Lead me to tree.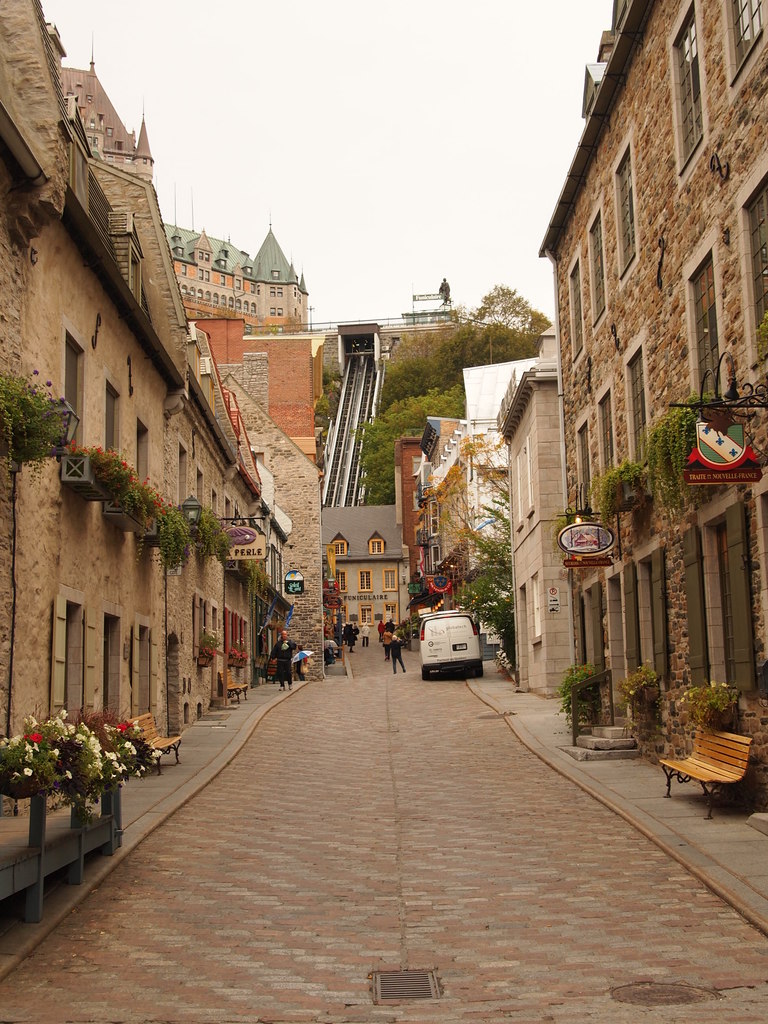
Lead to 457, 444, 509, 673.
